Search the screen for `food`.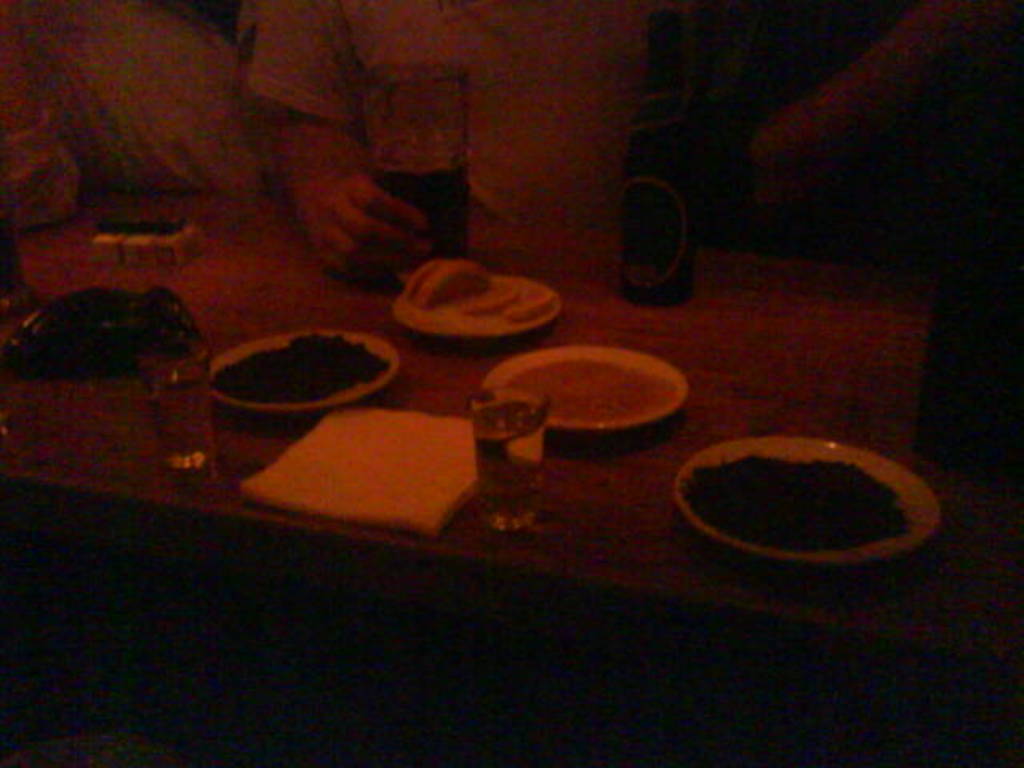
Found at bbox(506, 352, 678, 421).
